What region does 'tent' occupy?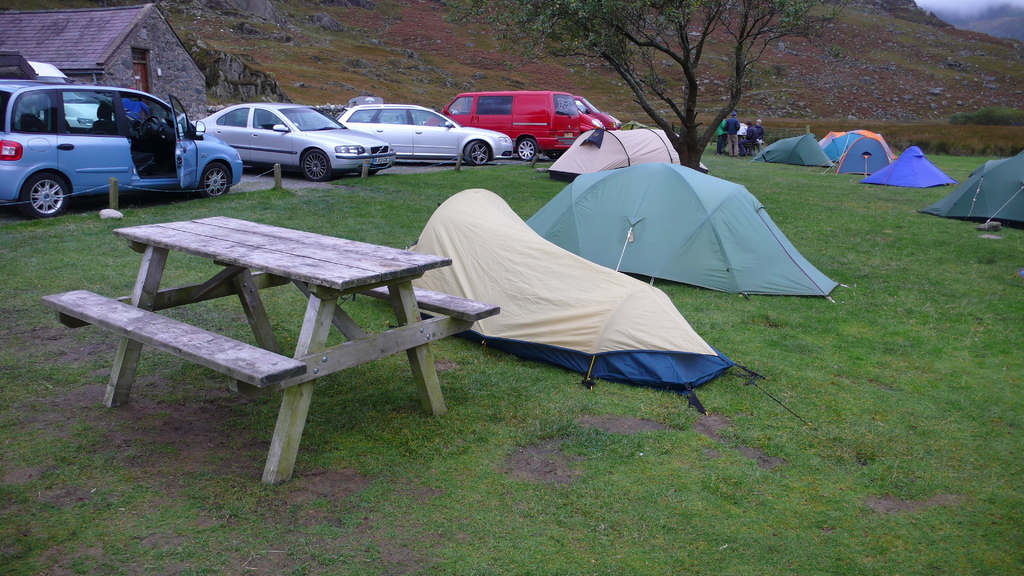
524:159:842:315.
